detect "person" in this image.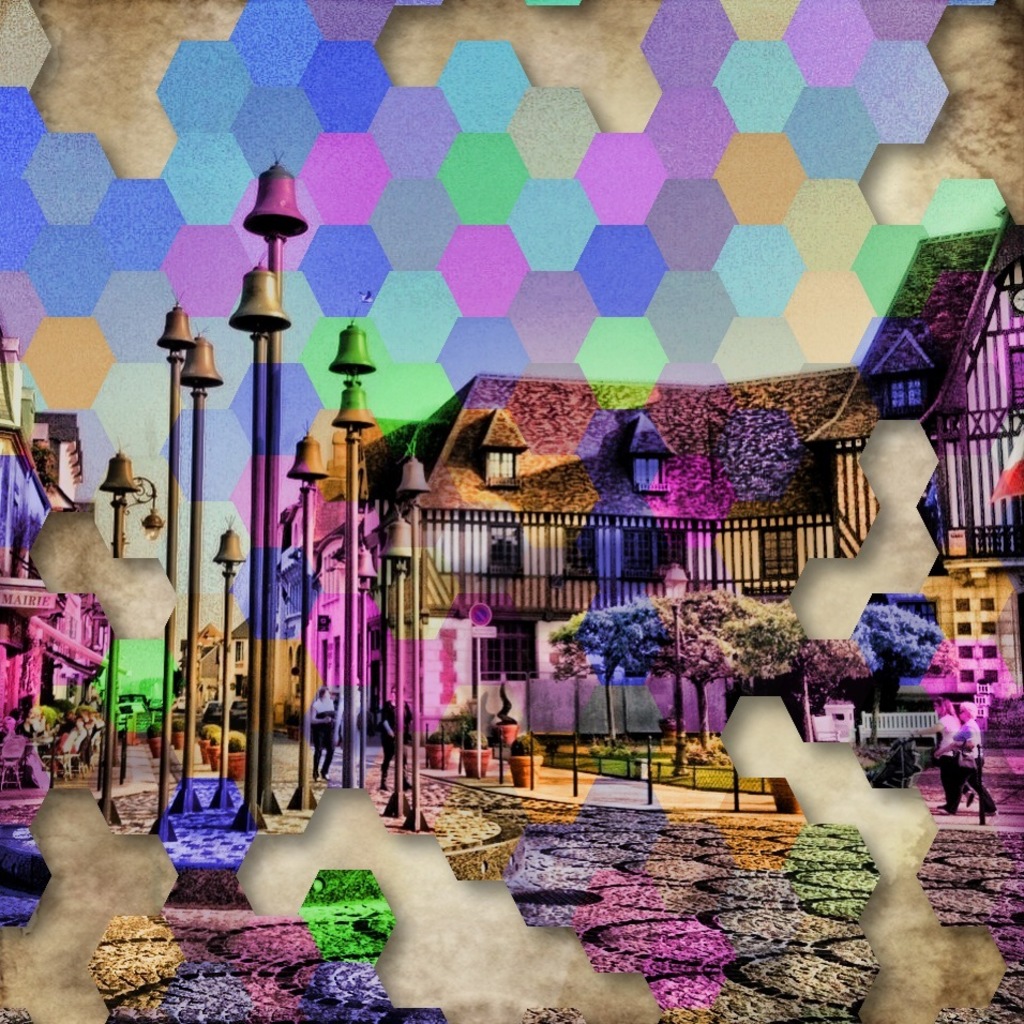
Detection: {"left": 928, "top": 690, "right": 979, "bottom": 813}.
